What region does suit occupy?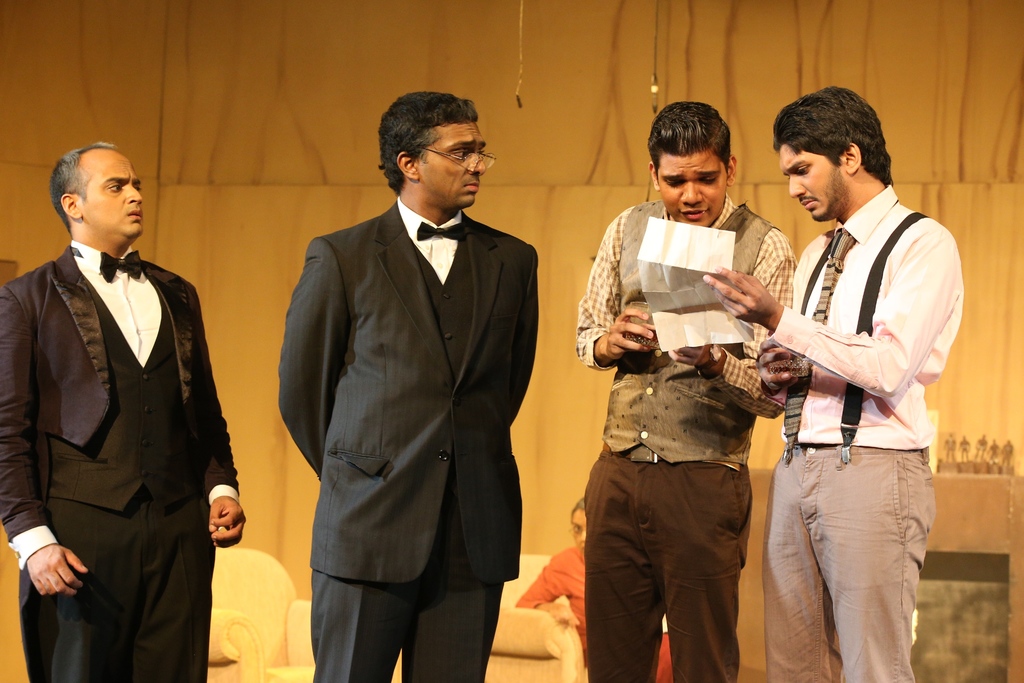
0,238,241,682.
